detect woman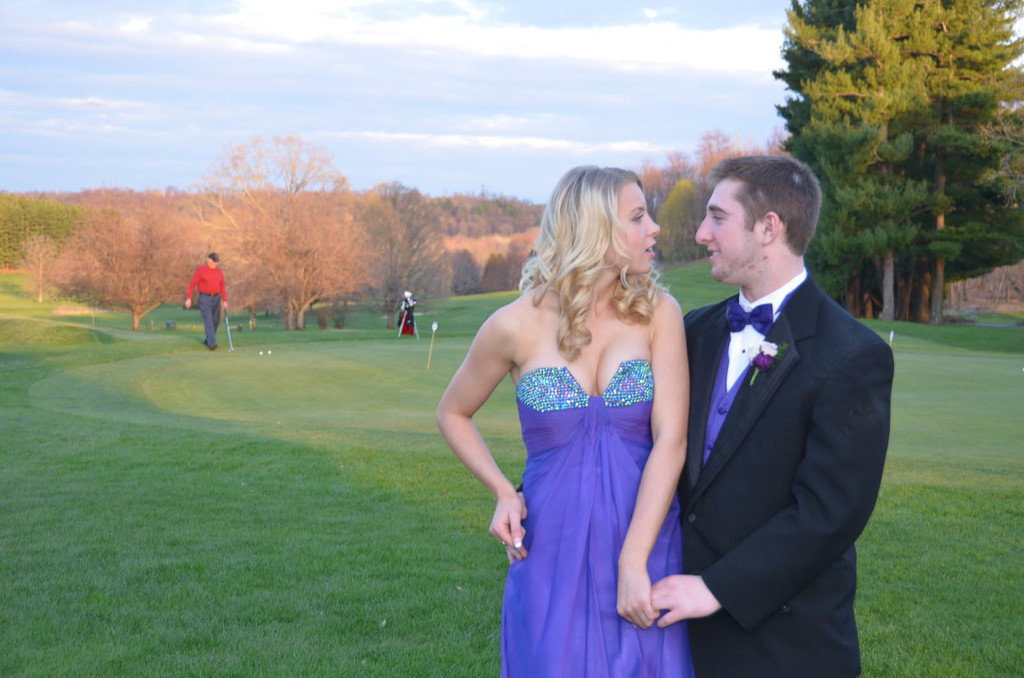
[left=433, top=163, right=688, bottom=677]
